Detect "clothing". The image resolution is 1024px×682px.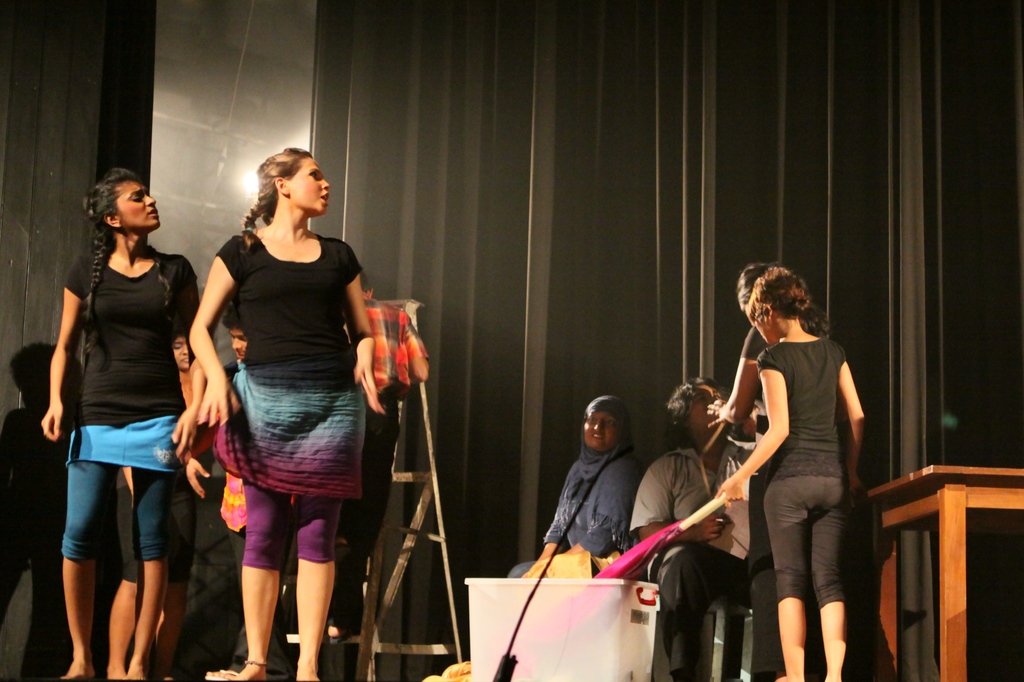
l=64, t=250, r=199, b=566.
